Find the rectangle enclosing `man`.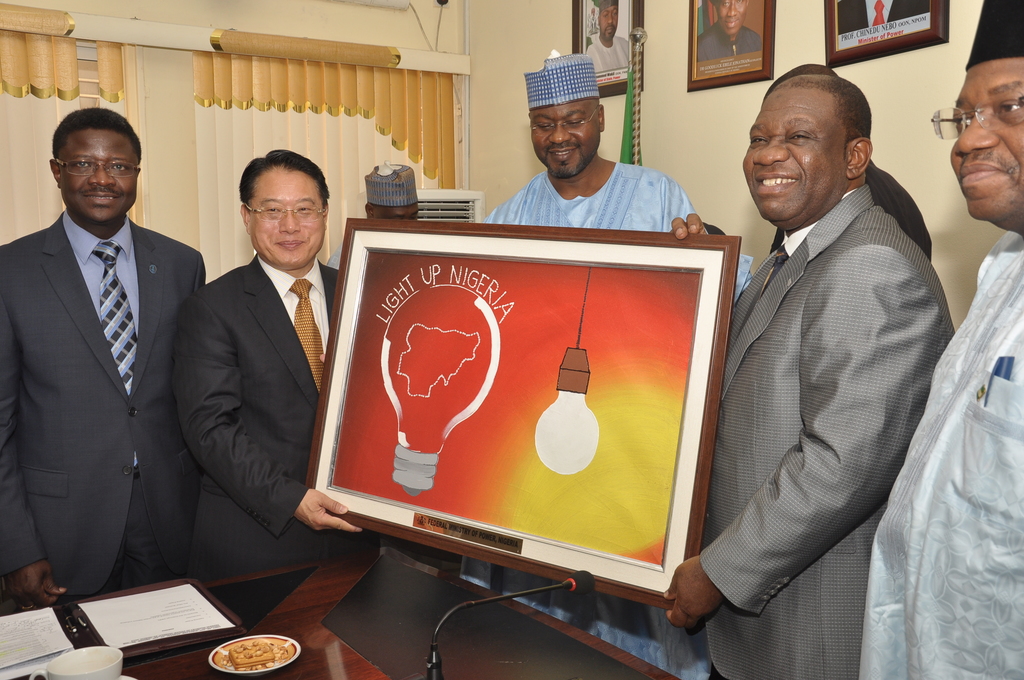
<region>0, 108, 208, 606</region>.
